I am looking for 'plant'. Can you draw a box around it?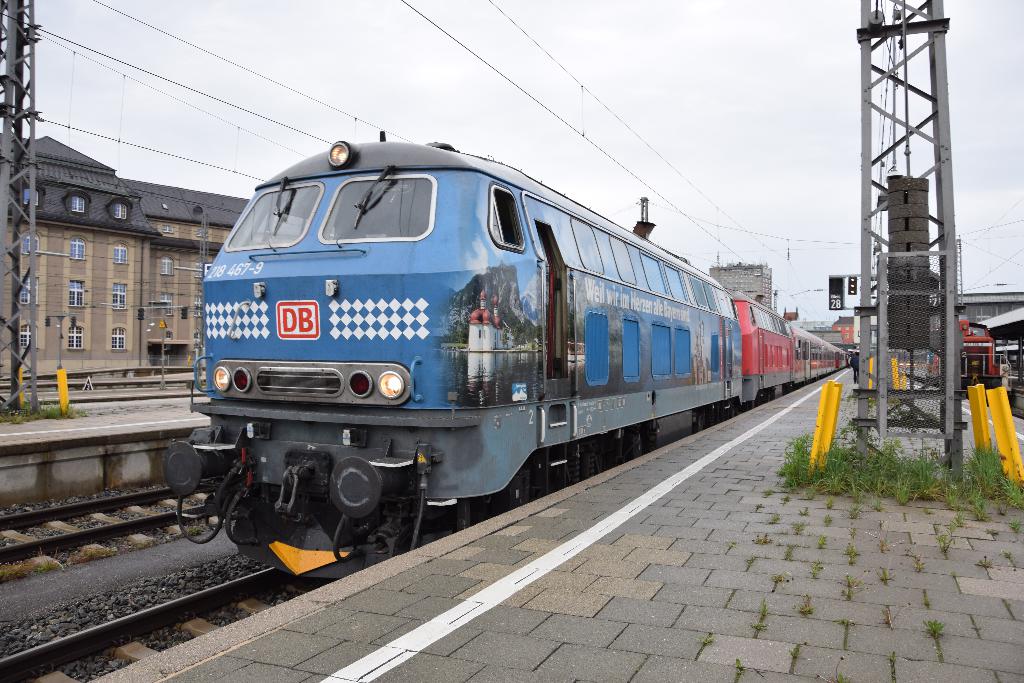
Sure, the bounding box is crop(782, 435, 813, 491).
